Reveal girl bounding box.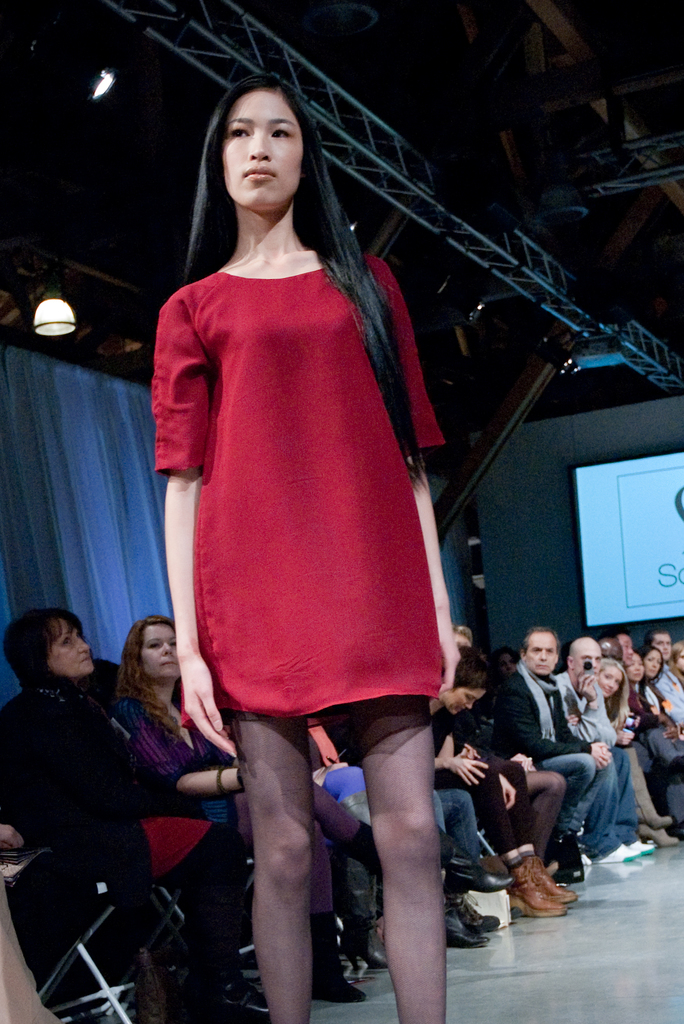
Revealed: select_region(588, 659, 683, 844).
